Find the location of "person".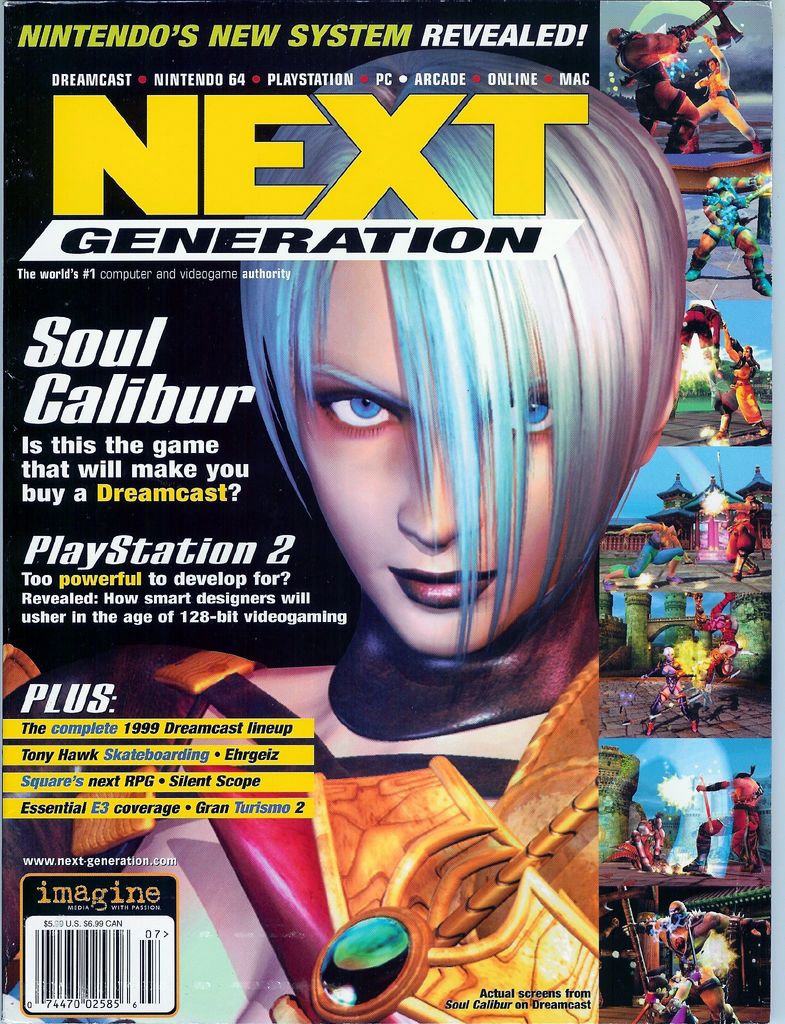
Location: (696, 33, 766, 155).
